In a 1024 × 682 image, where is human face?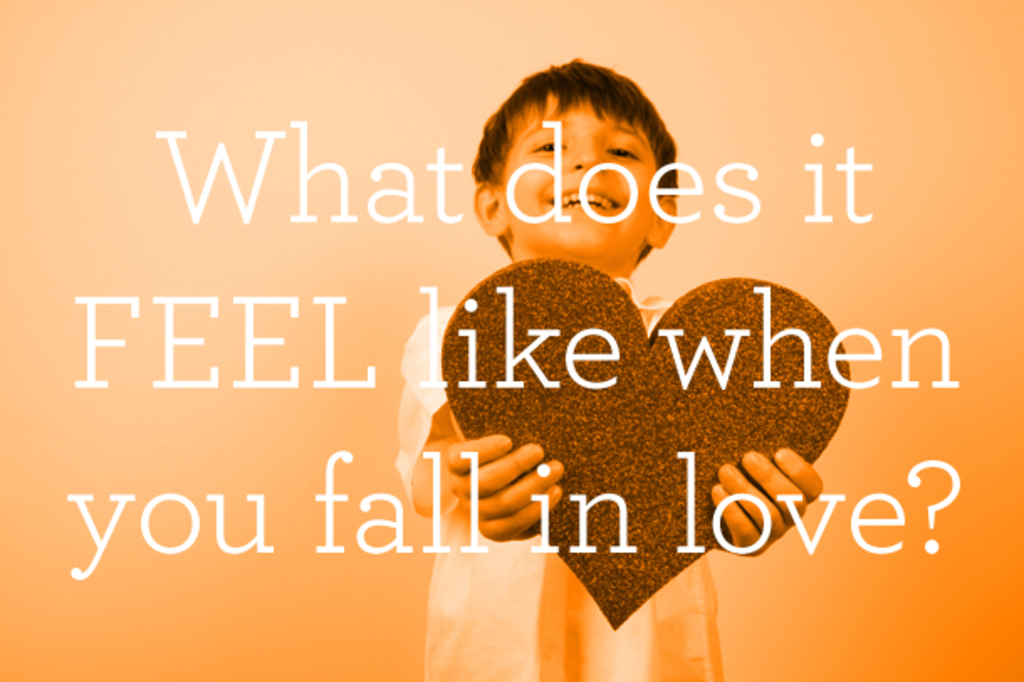
region(499, 91, 656, 257).
